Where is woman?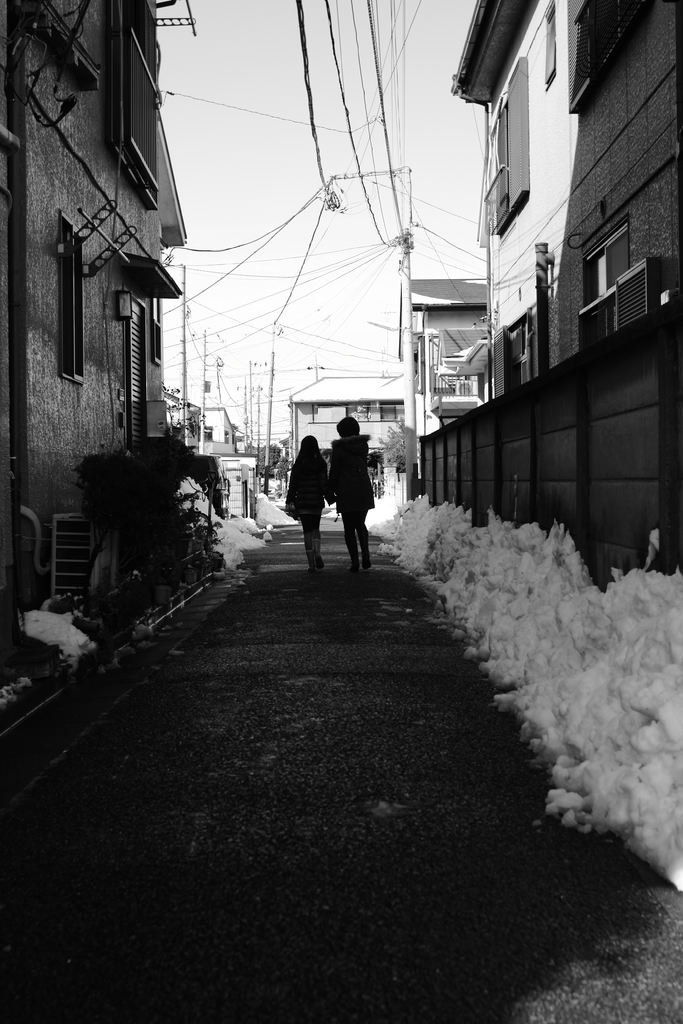
326,419,375,569.
